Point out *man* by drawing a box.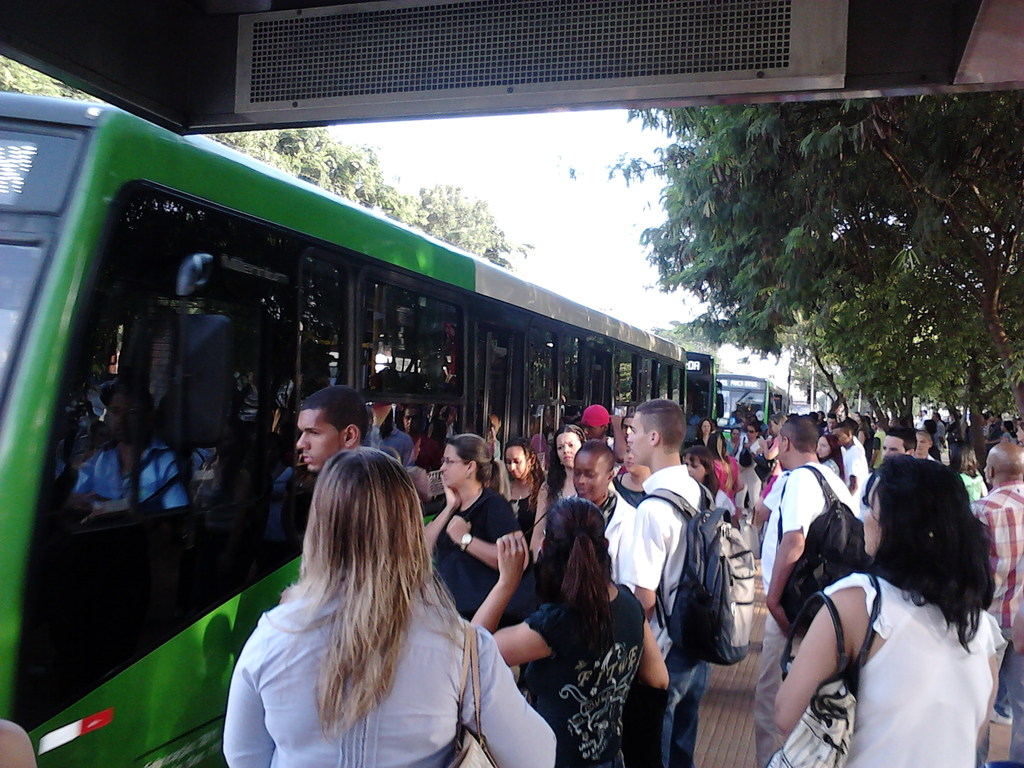
<region>971, 444, 1023, 765</region>.
